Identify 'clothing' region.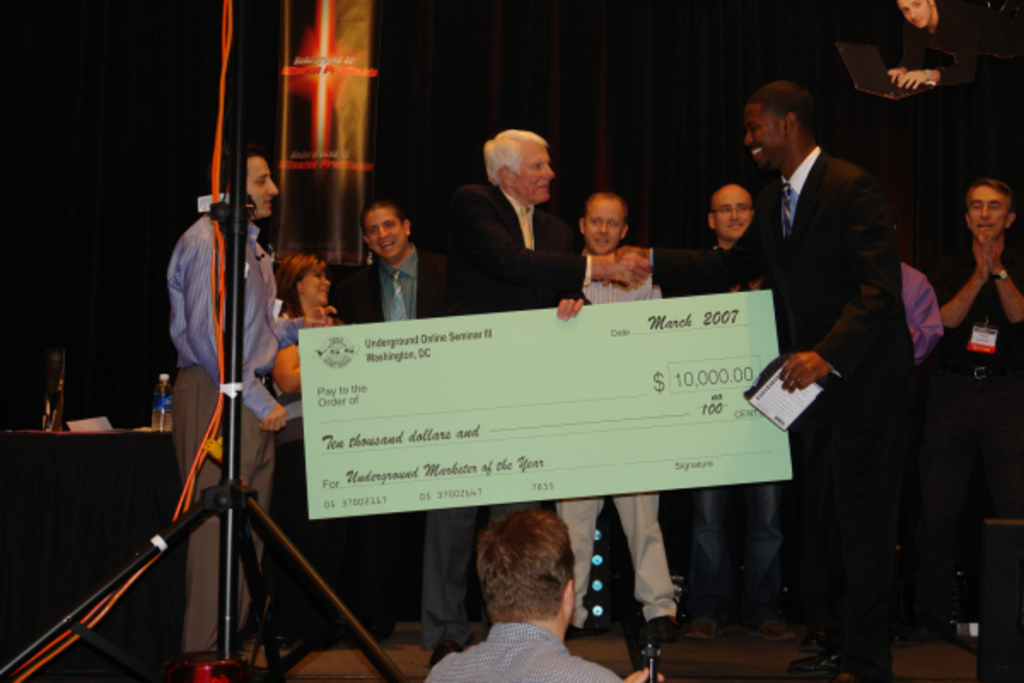
Region: detection(556, 499, 679, 620).
